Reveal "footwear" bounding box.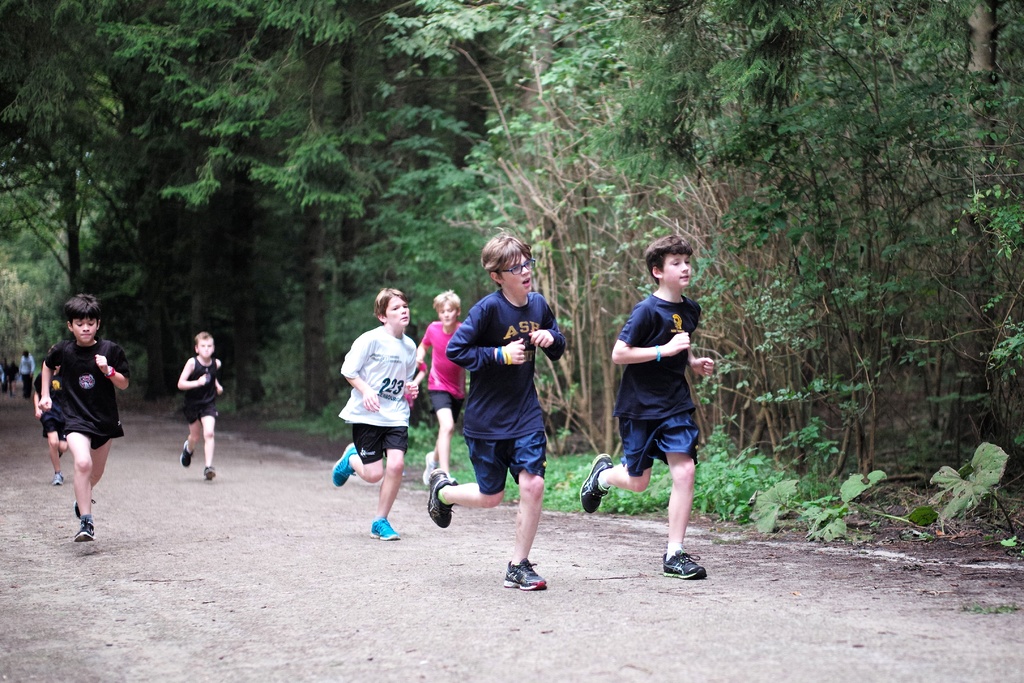
Revealed: Rect(369, 512, 397, 541).
